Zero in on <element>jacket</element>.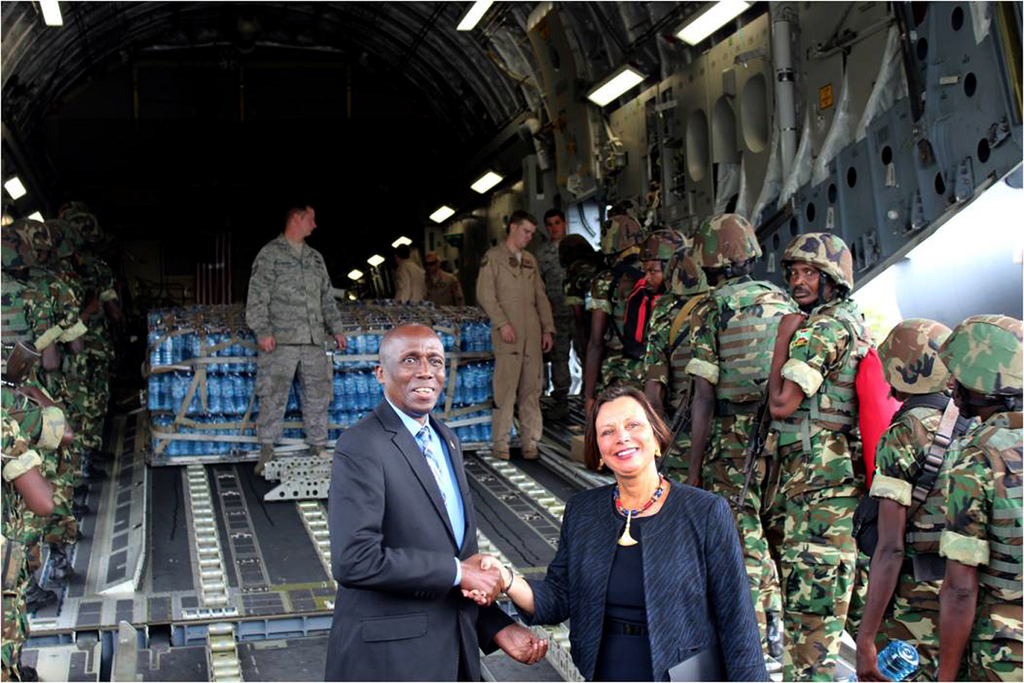
Zeroed in: 766,296,878,446.
